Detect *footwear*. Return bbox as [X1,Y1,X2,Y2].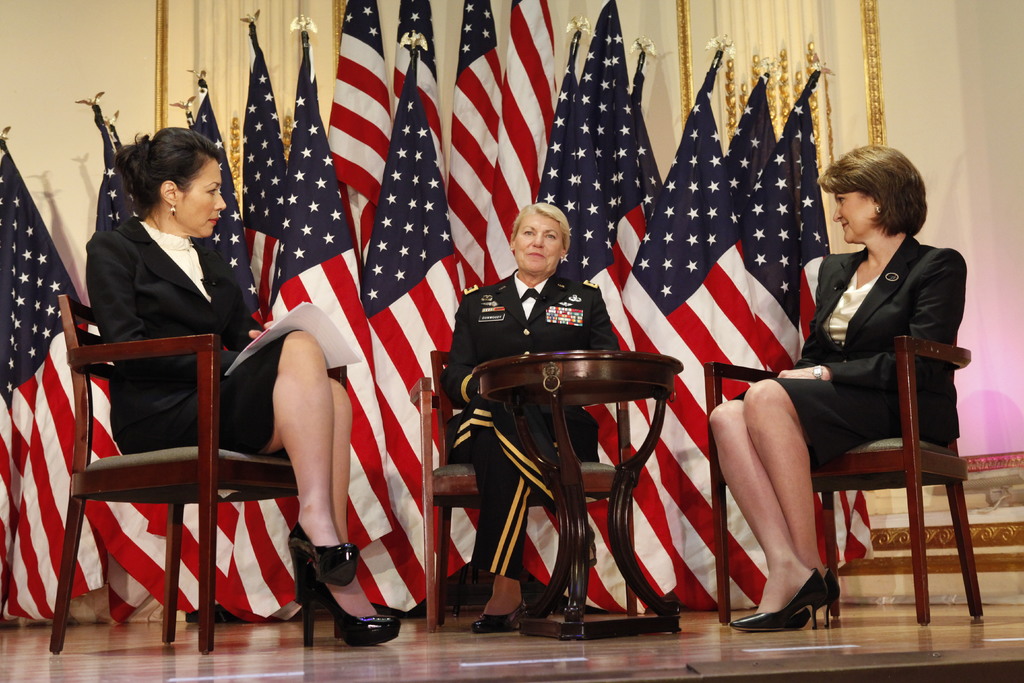
[292,520,361,581].
